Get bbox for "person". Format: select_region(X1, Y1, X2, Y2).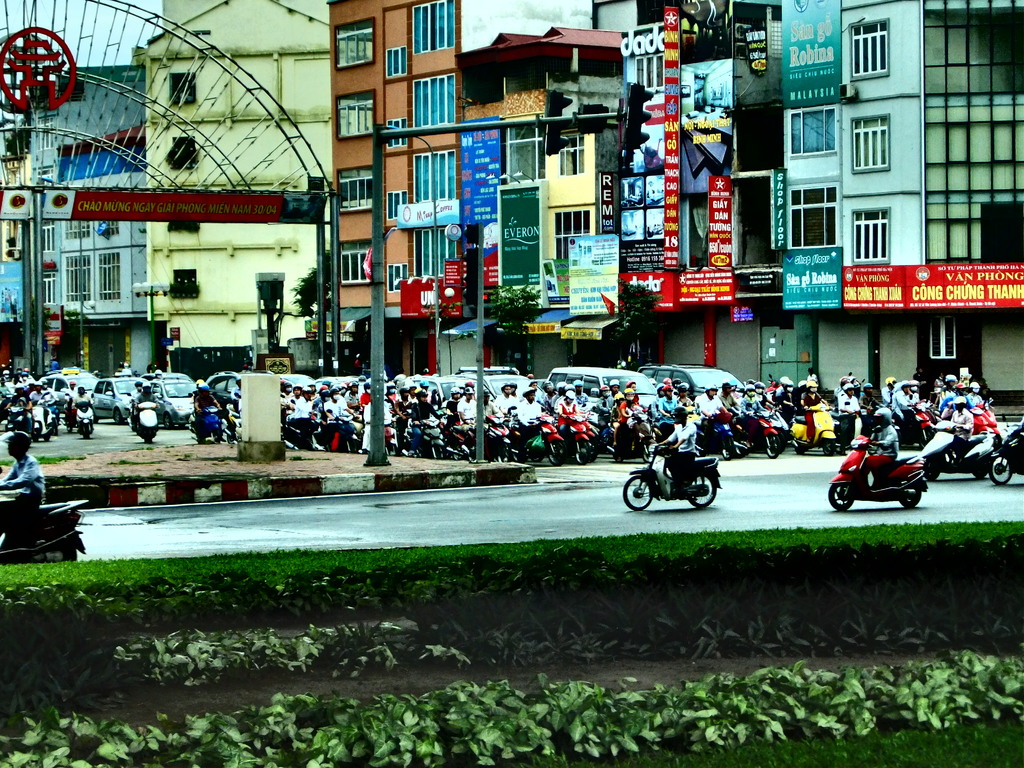
select_region(844, 403, 902, 486).
